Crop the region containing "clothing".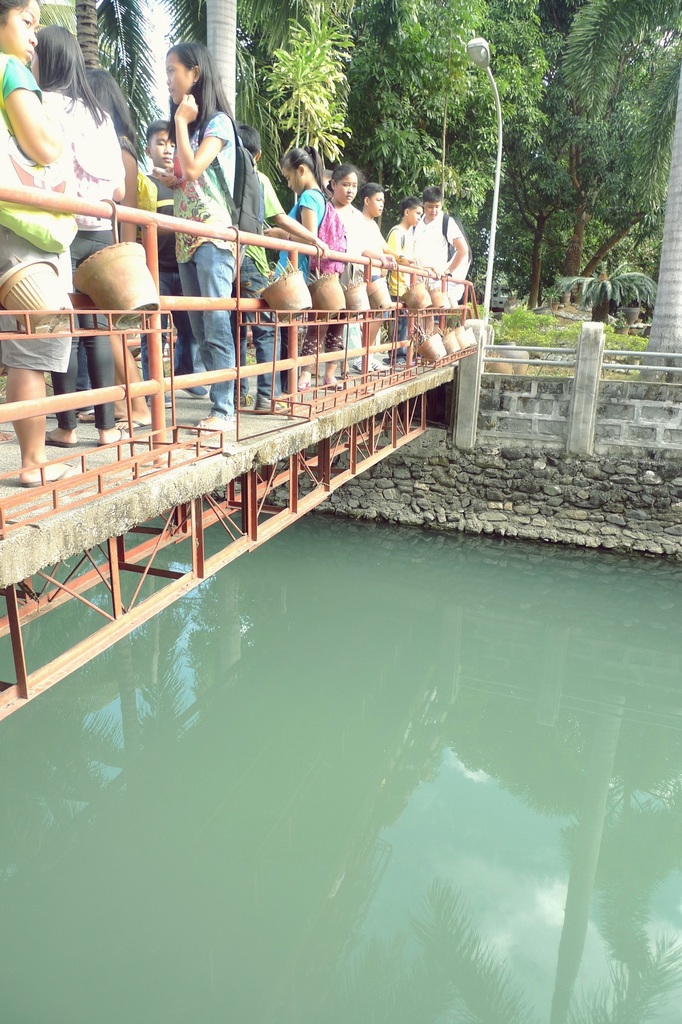
Crop region: locate(284, 189, 327, 280).
